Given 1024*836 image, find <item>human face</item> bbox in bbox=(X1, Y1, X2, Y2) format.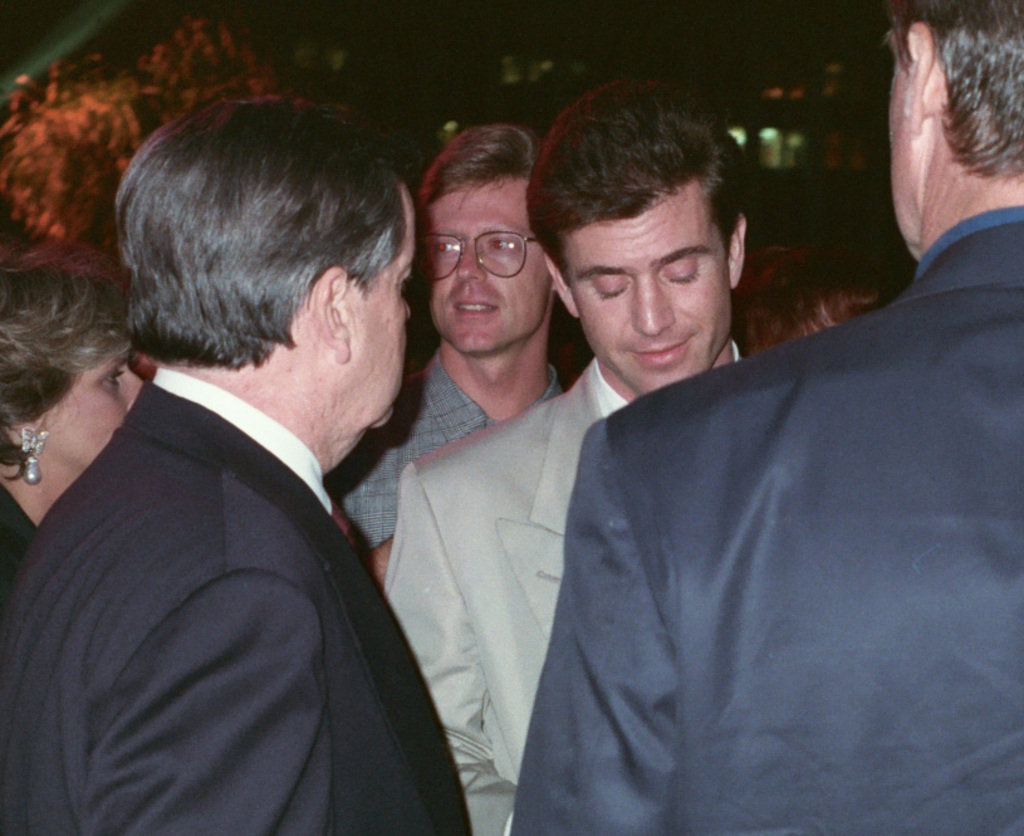
bbox=(33, 353, 143, 466).
